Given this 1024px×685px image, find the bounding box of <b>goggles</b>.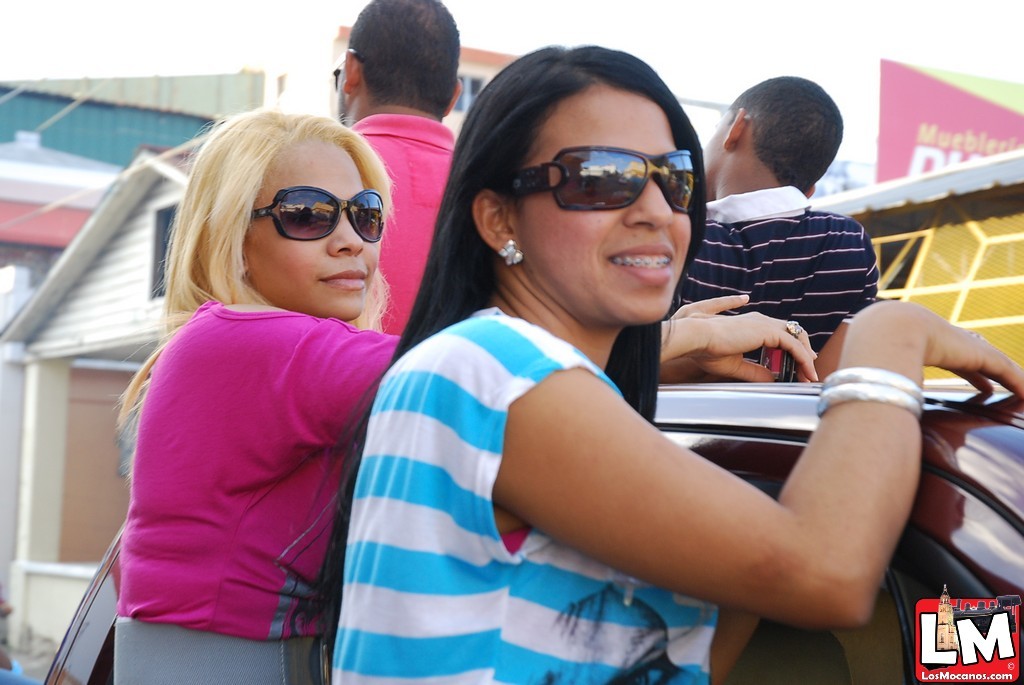
(left=248, top=178, right=385, bottom=242).
